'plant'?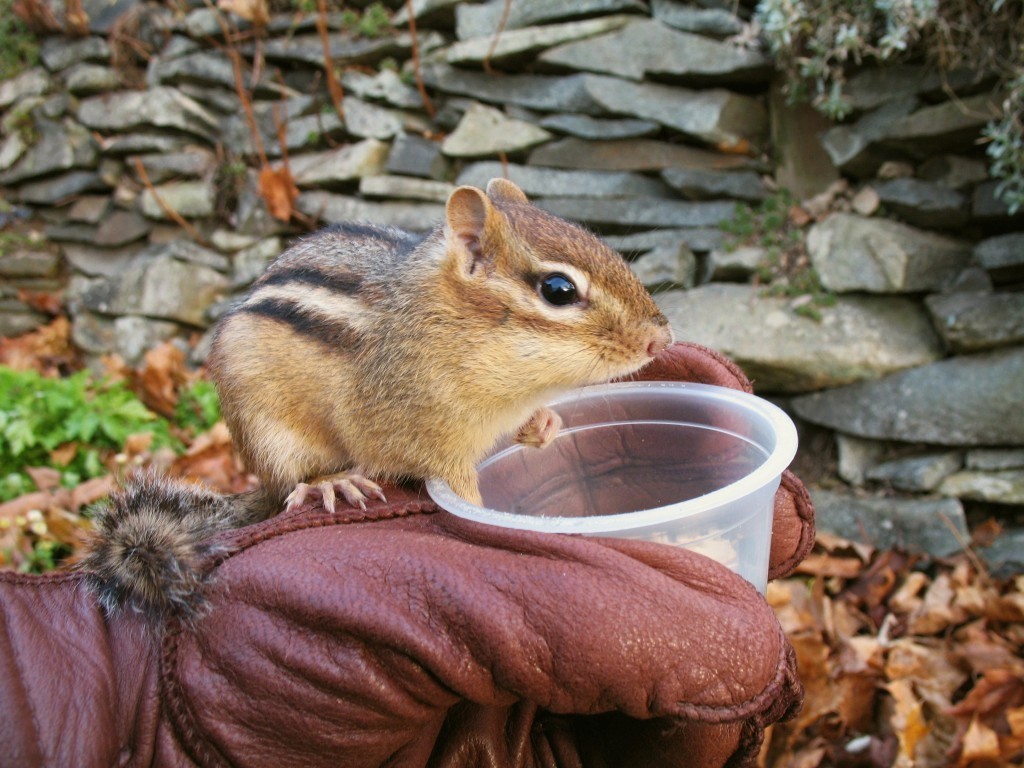
pyautogui.locateOnScreen(990, 98, 1023, 233)
